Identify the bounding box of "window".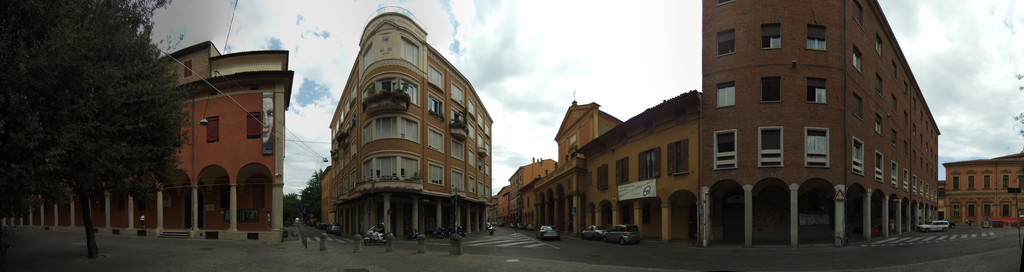
{"x1": 637, "y1": 147, "x2": 659, "y2": 182}.
